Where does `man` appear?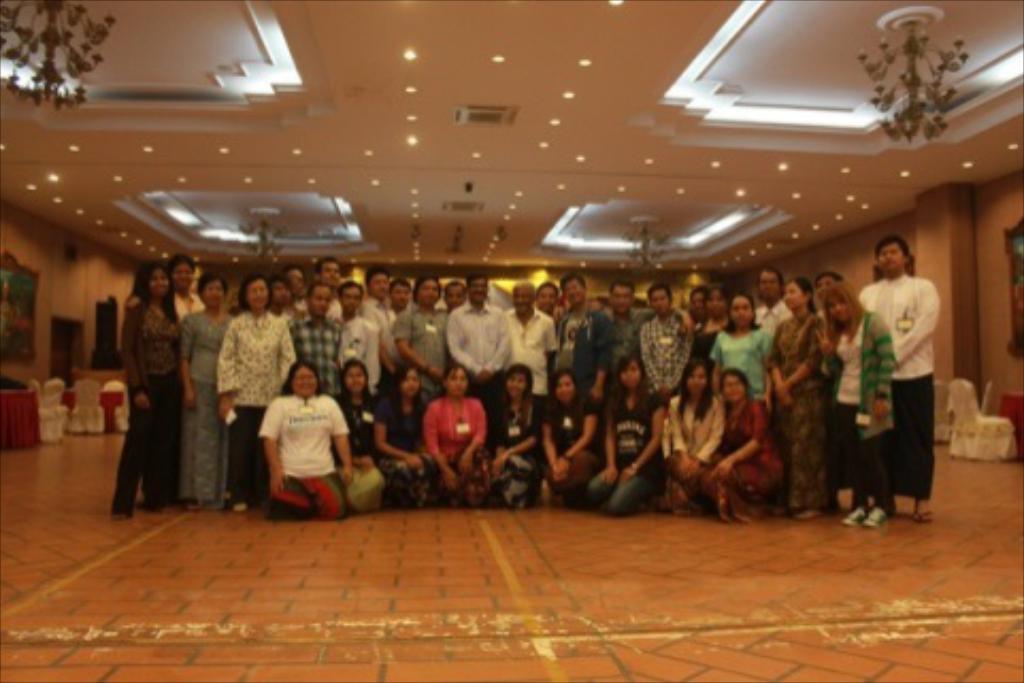
Appears at x1=326 y1=285 x2=390 y2=381.
